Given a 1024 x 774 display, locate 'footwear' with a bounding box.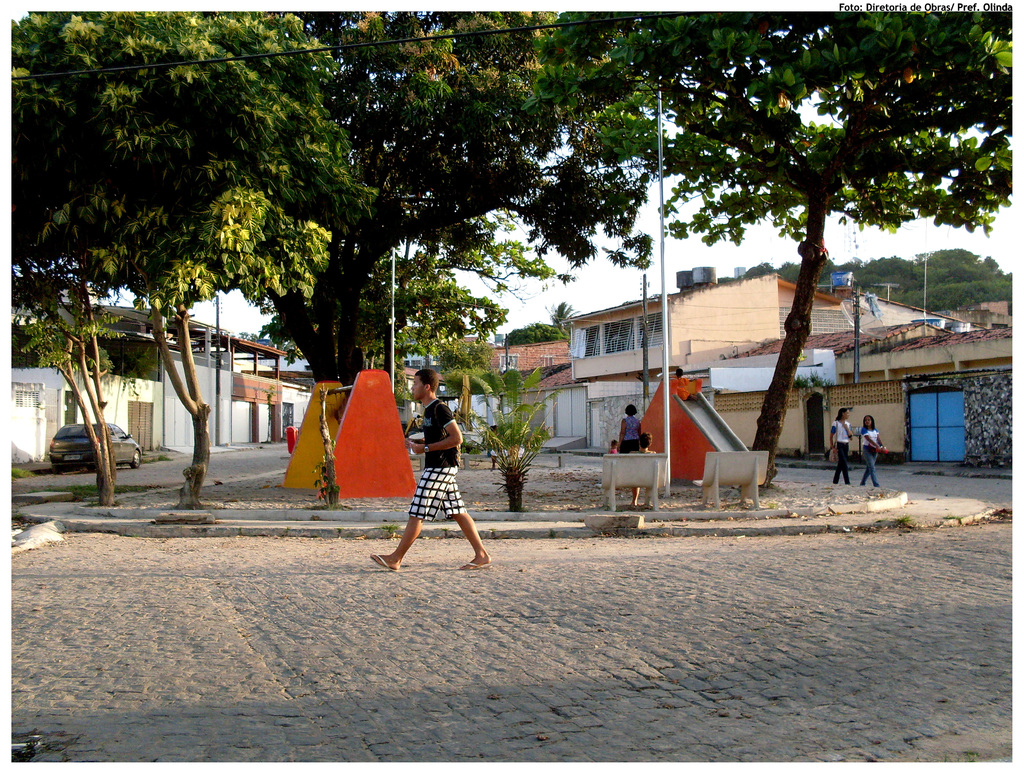
Located: locate(367, 554, 399, 580).
